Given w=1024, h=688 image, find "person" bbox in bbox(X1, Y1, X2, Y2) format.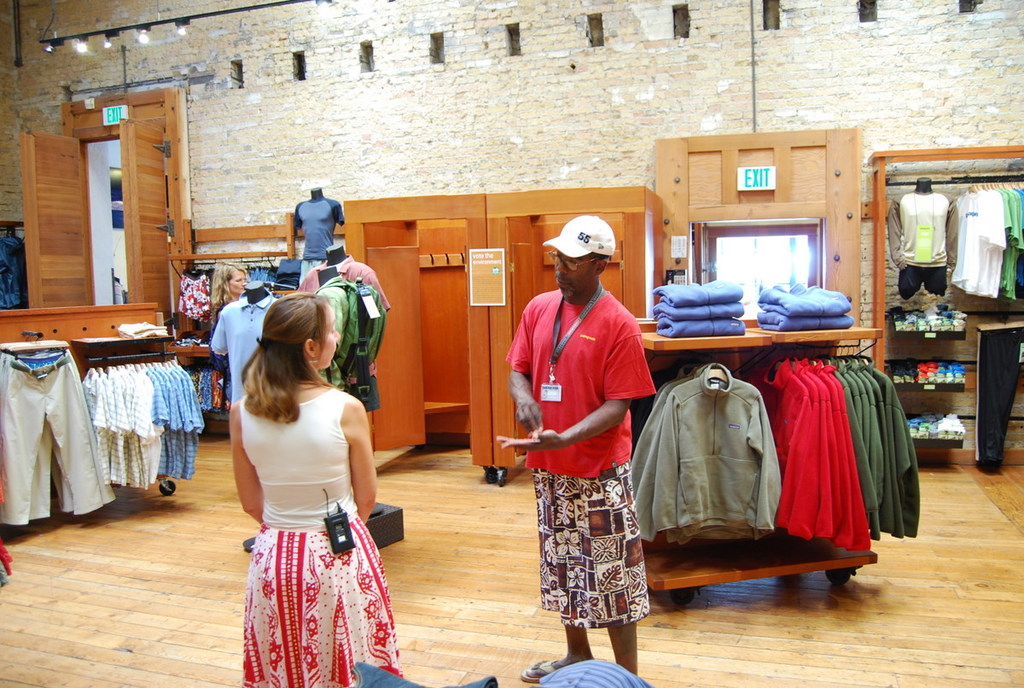
bbox(228, 293, 403, 687).
